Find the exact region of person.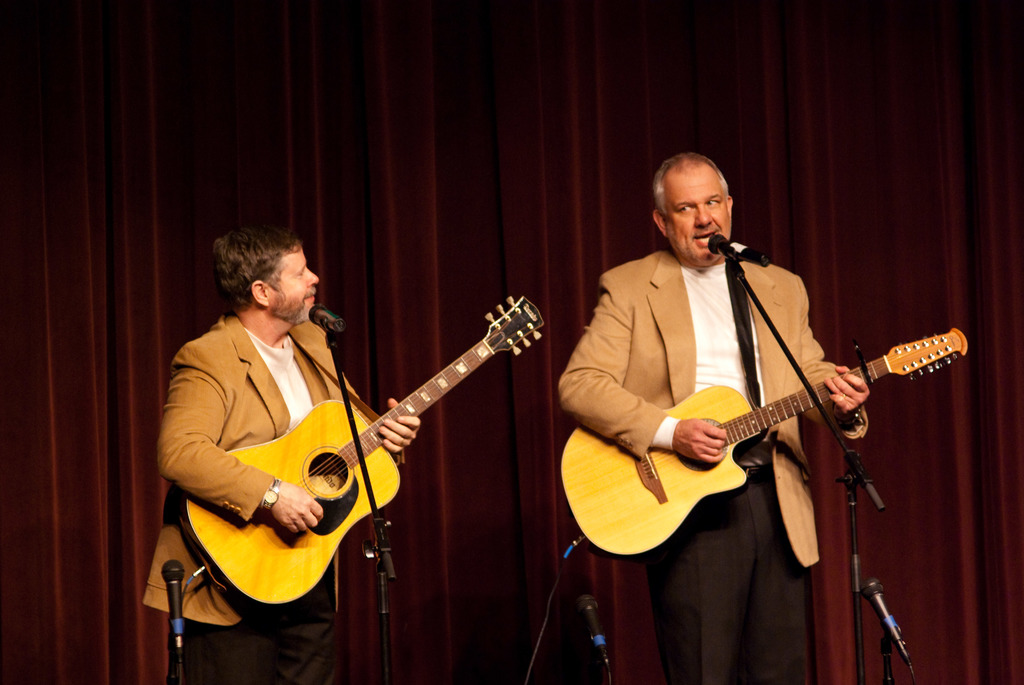
Exact region: (left=562, top=154, right=873, bottom=684).
